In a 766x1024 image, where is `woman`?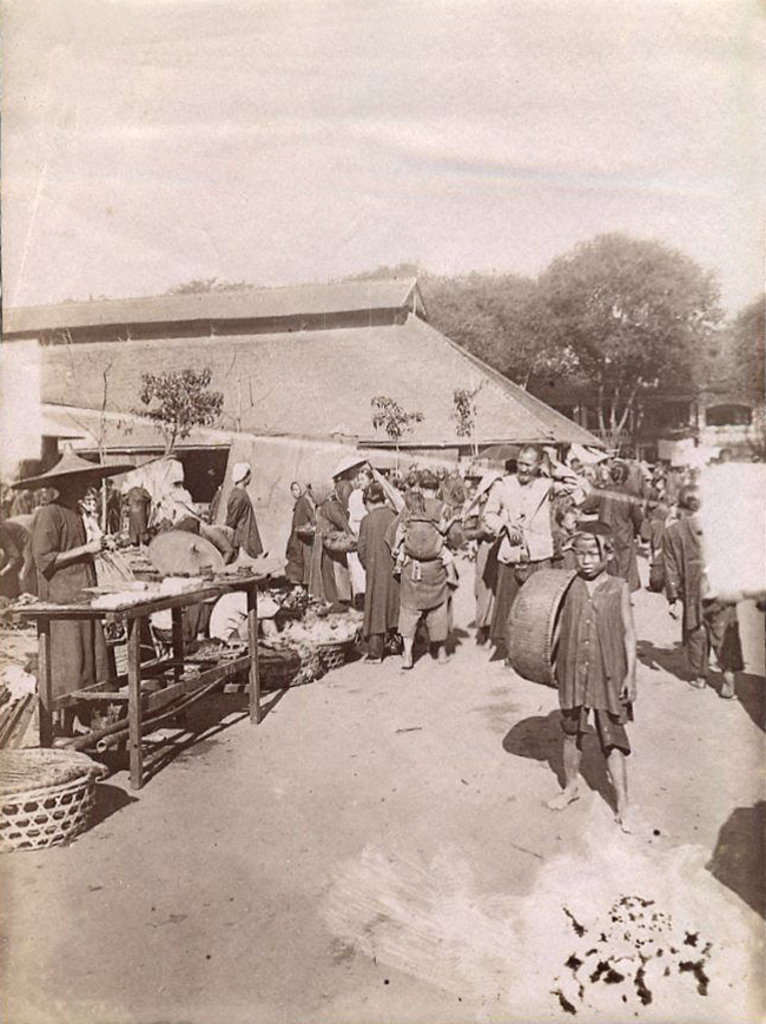
{"x1": 581, "y1": 471, "x2": 643, "y2": 593}.
